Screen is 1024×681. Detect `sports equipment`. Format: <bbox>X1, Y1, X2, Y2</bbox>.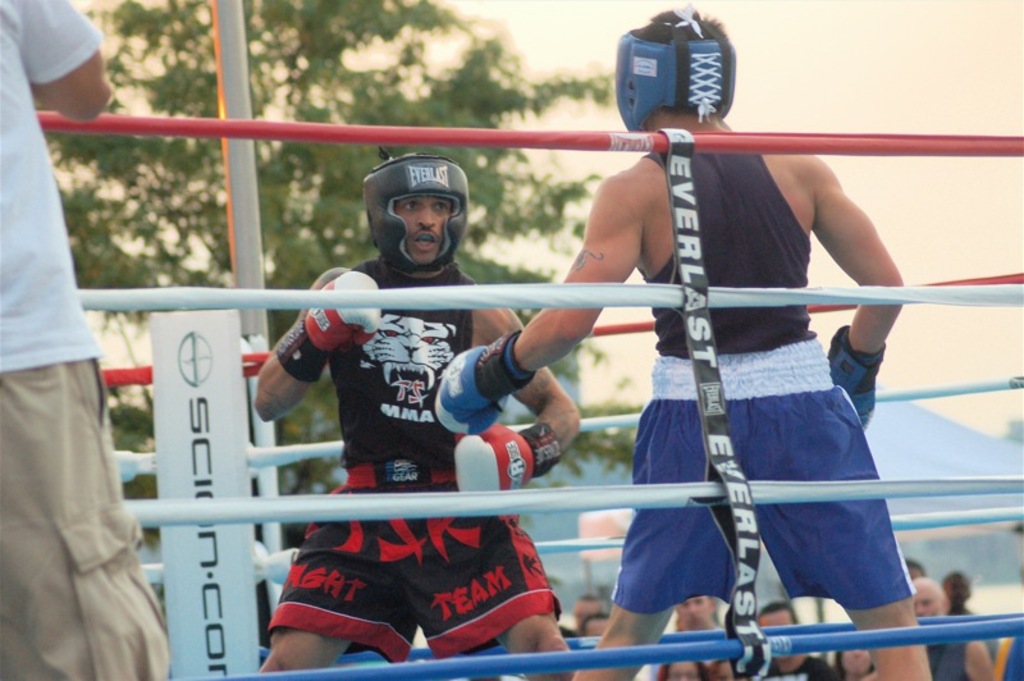
<bbox>611, 1, 741, 146</bbox>.
